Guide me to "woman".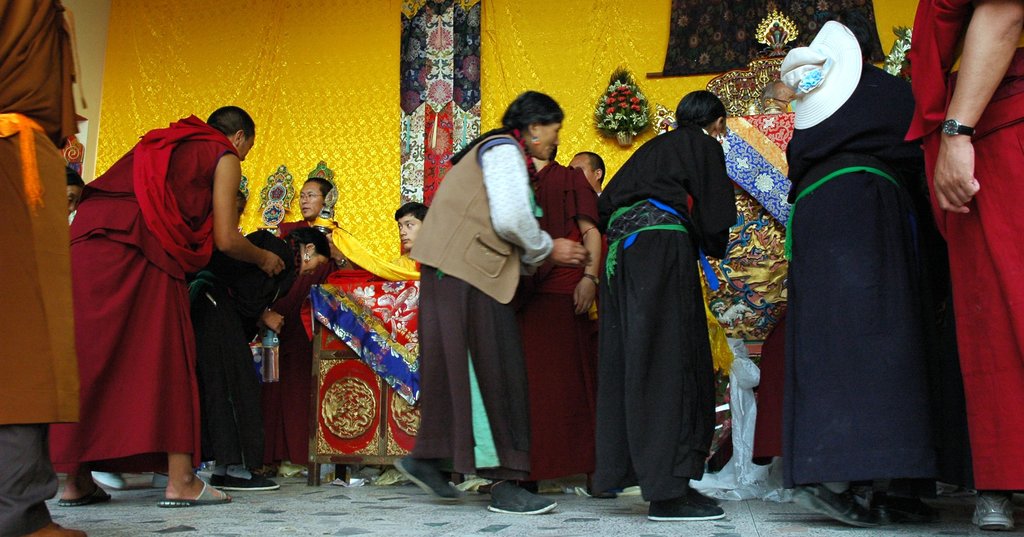
Guidance: x1=81, y1=81, x2=253, y2=492.
